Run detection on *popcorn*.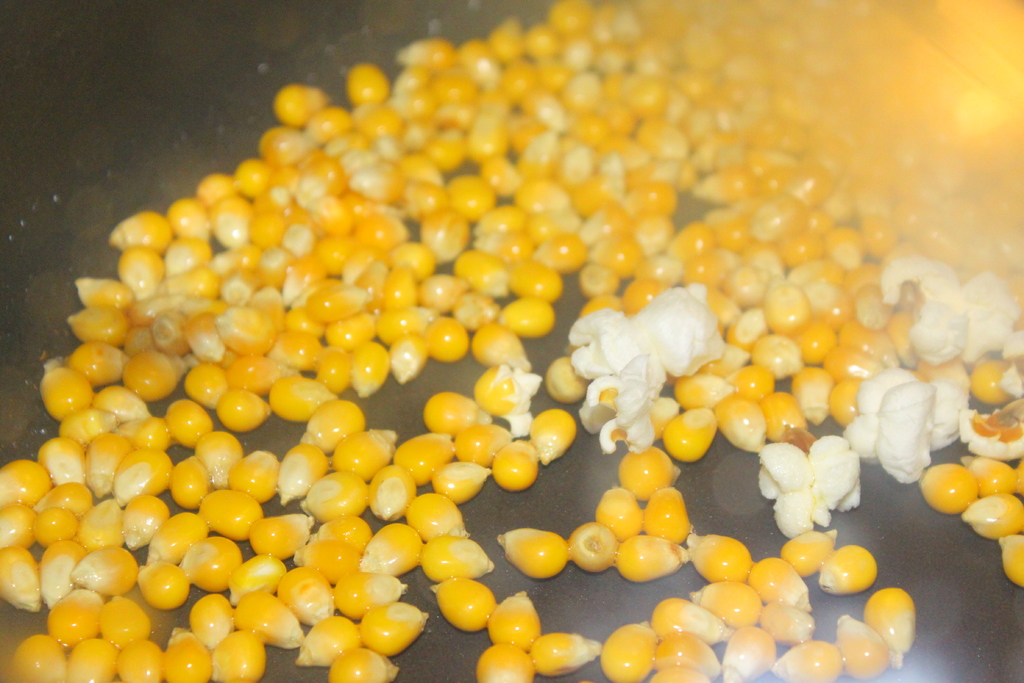
Result: box(568, 258, 1023, 527).
